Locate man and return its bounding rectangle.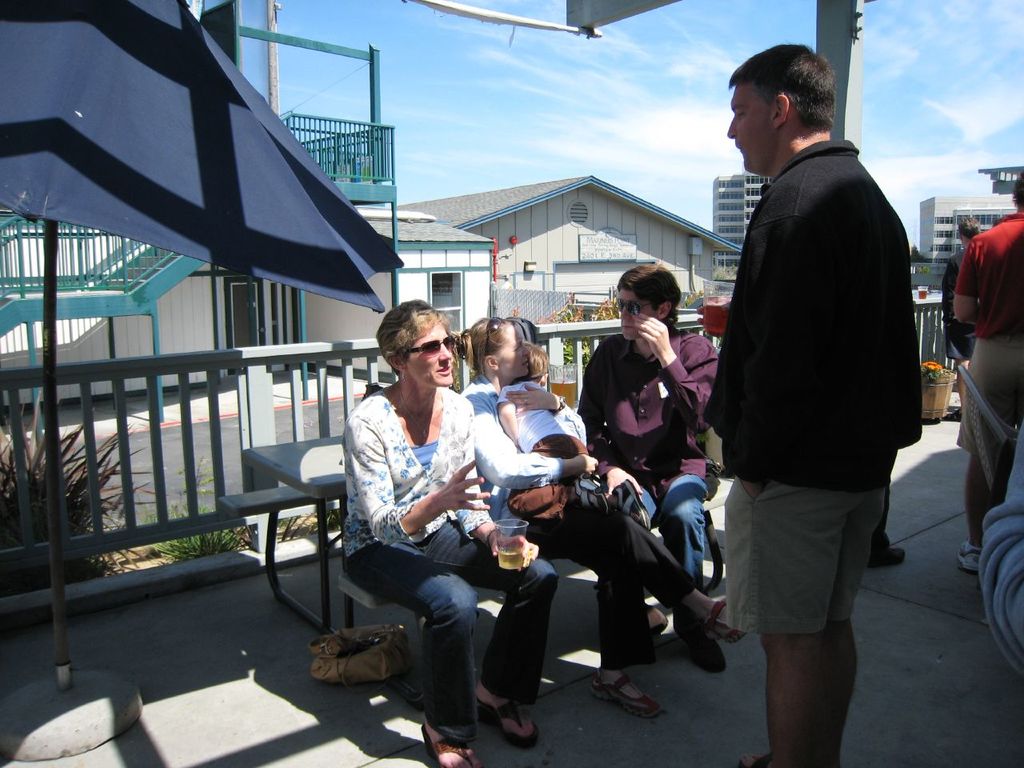
l=952, t=170, r=1023, b=577.
